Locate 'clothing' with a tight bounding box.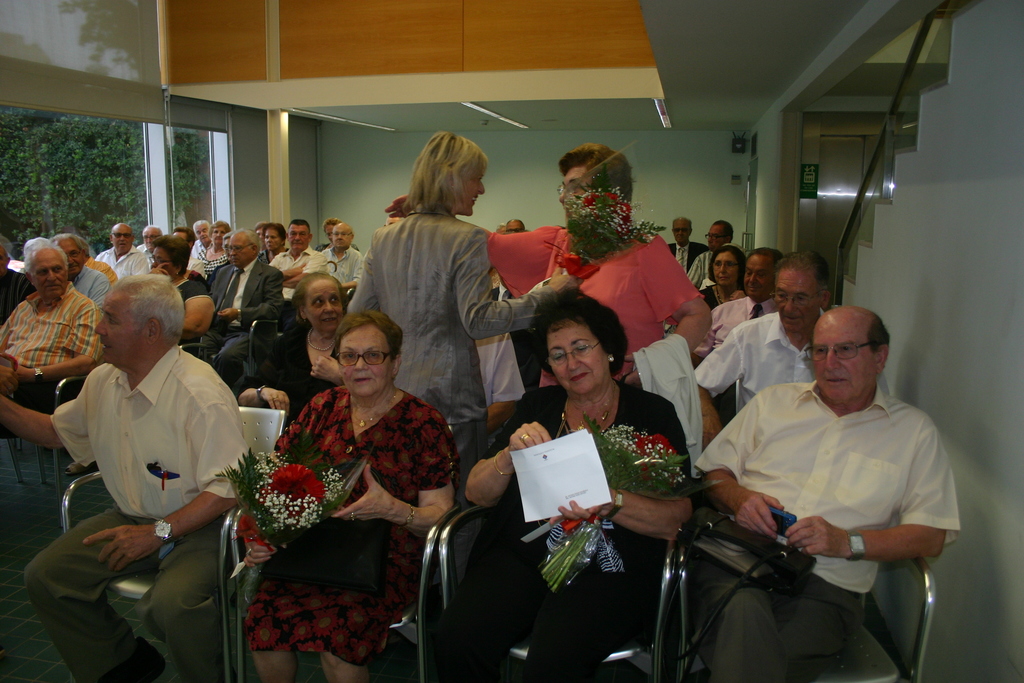
rect(175, 277, 215, 352).
